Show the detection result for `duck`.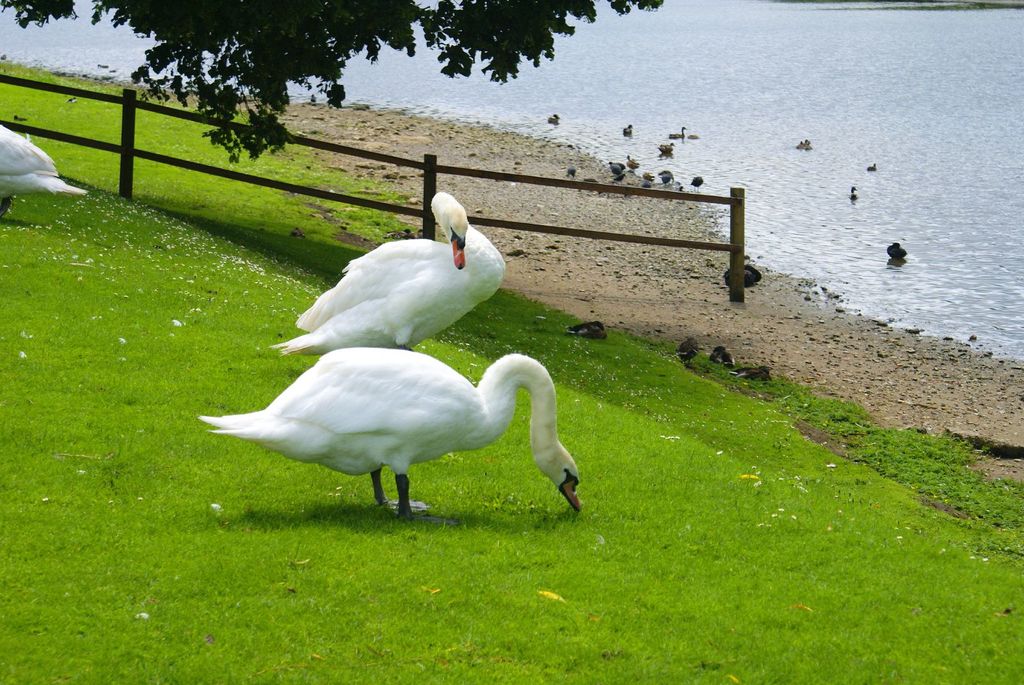
[193,329,578,519].
